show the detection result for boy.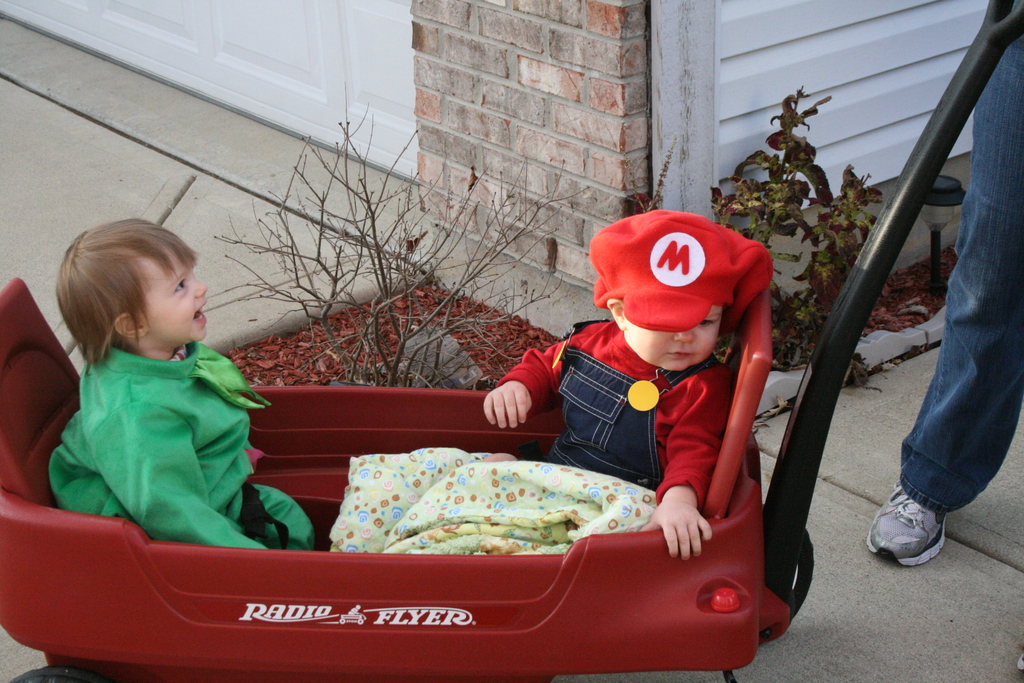
(45, 208, 269, 566).
